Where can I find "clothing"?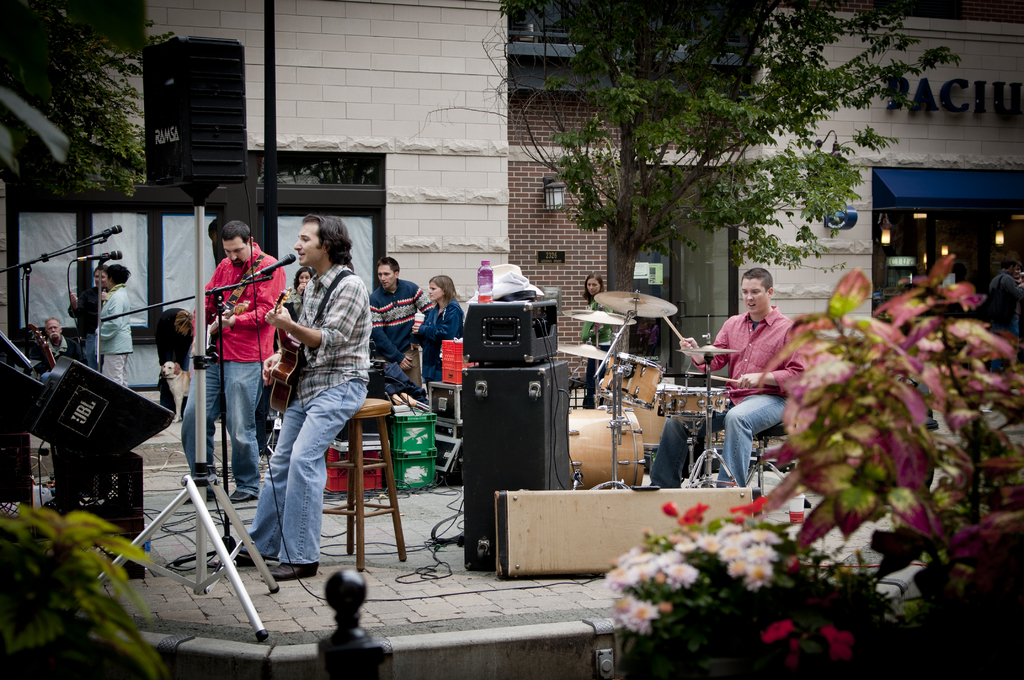
You can find it at detection(984, 274, 1023, 371).
